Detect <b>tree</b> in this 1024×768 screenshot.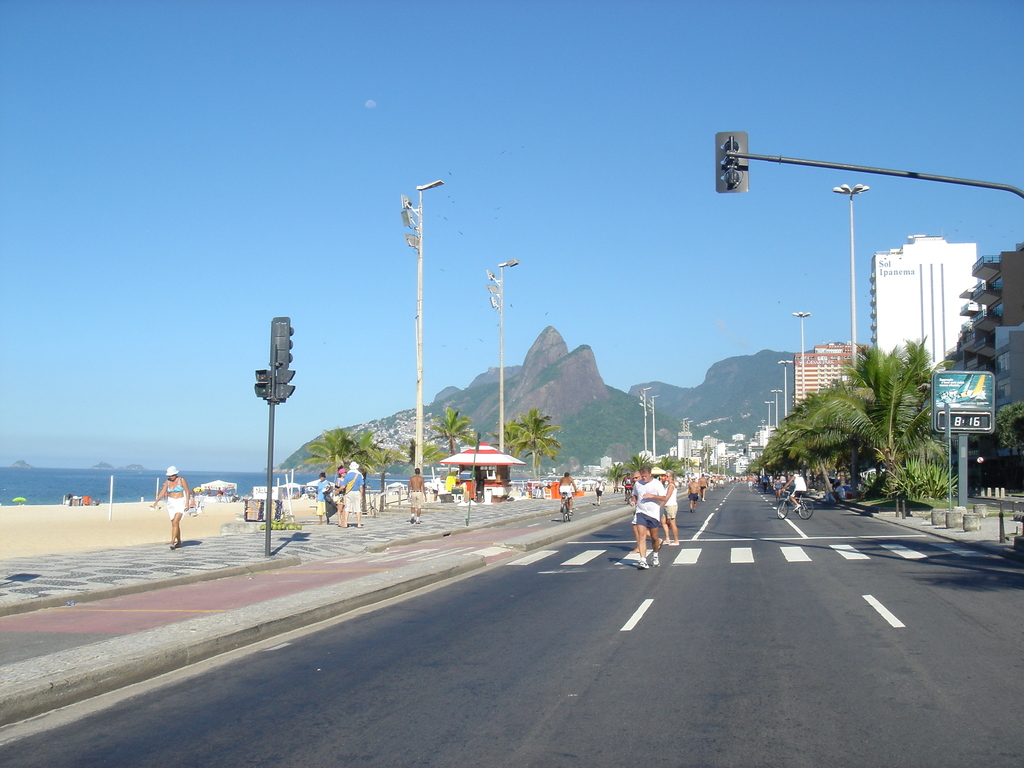
Detection: BBox(492, 410, 552, 488).
